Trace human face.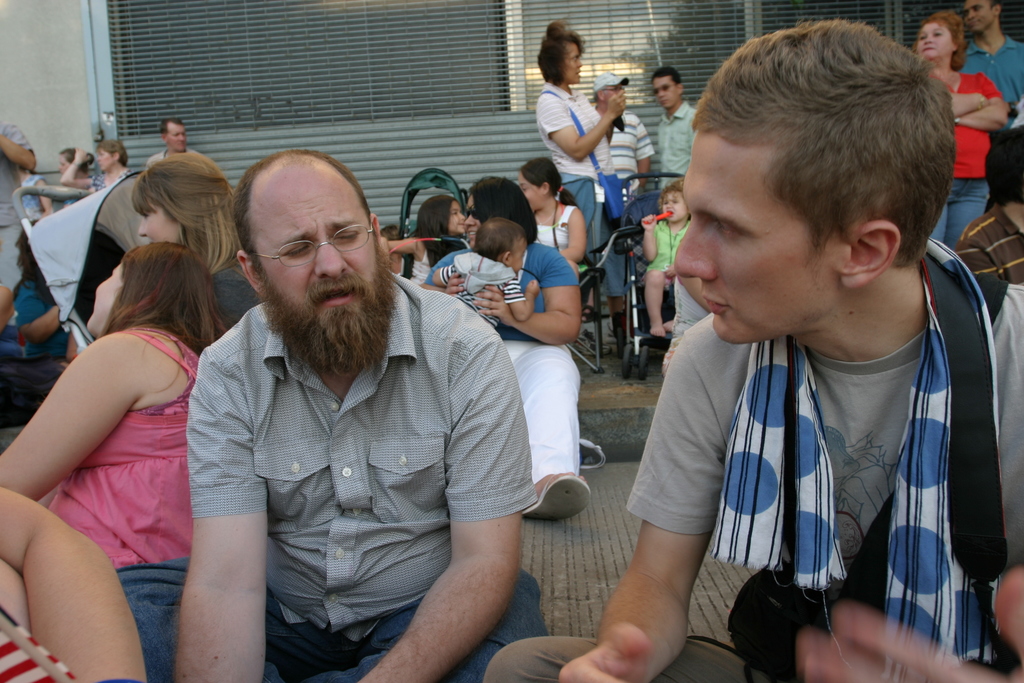
Traced to crop(251, 163, 377, 369).
